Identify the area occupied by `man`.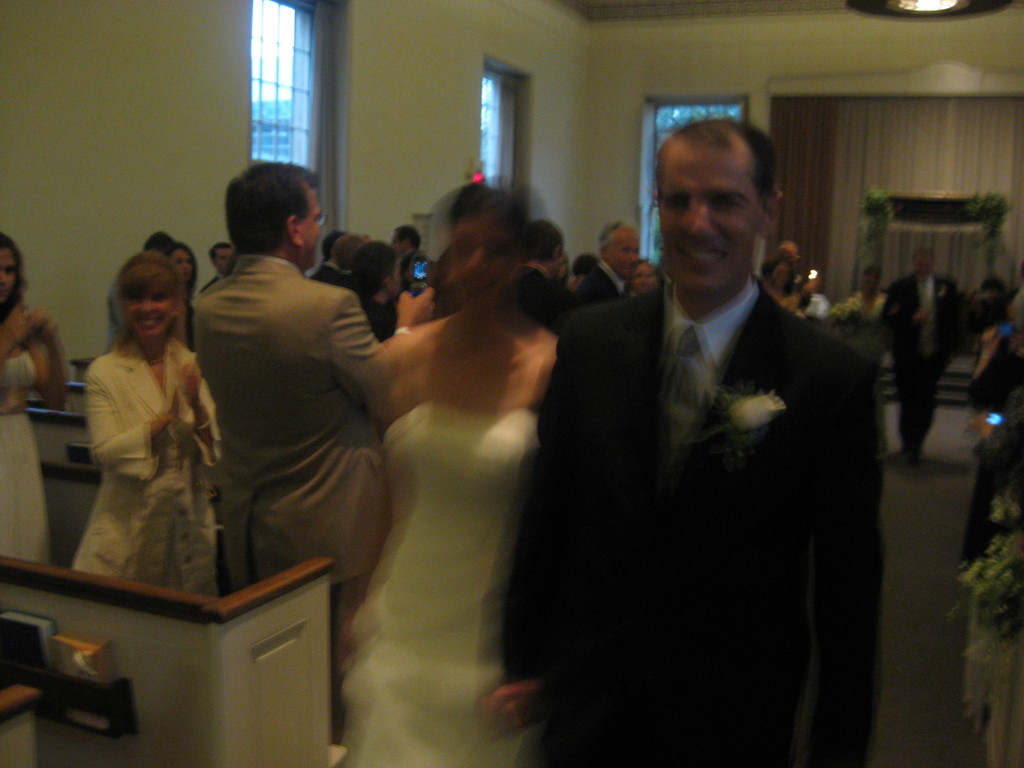
Area: bbox=(387, 227, 421, 259).
